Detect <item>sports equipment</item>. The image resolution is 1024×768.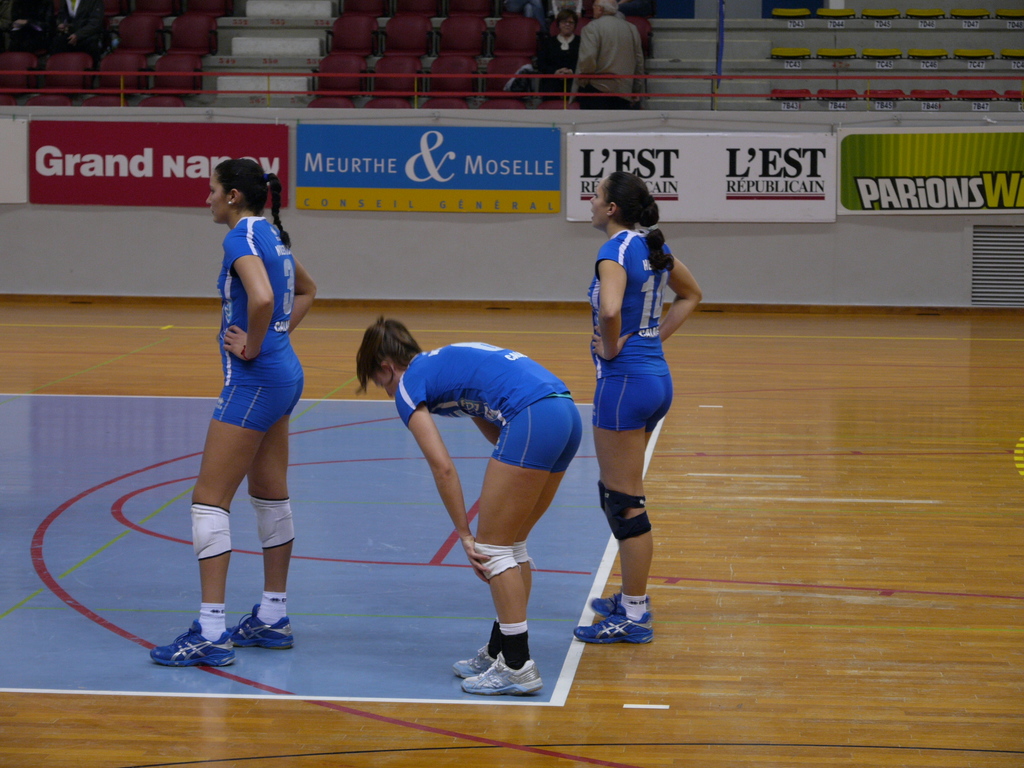
(461,651,540,697).
